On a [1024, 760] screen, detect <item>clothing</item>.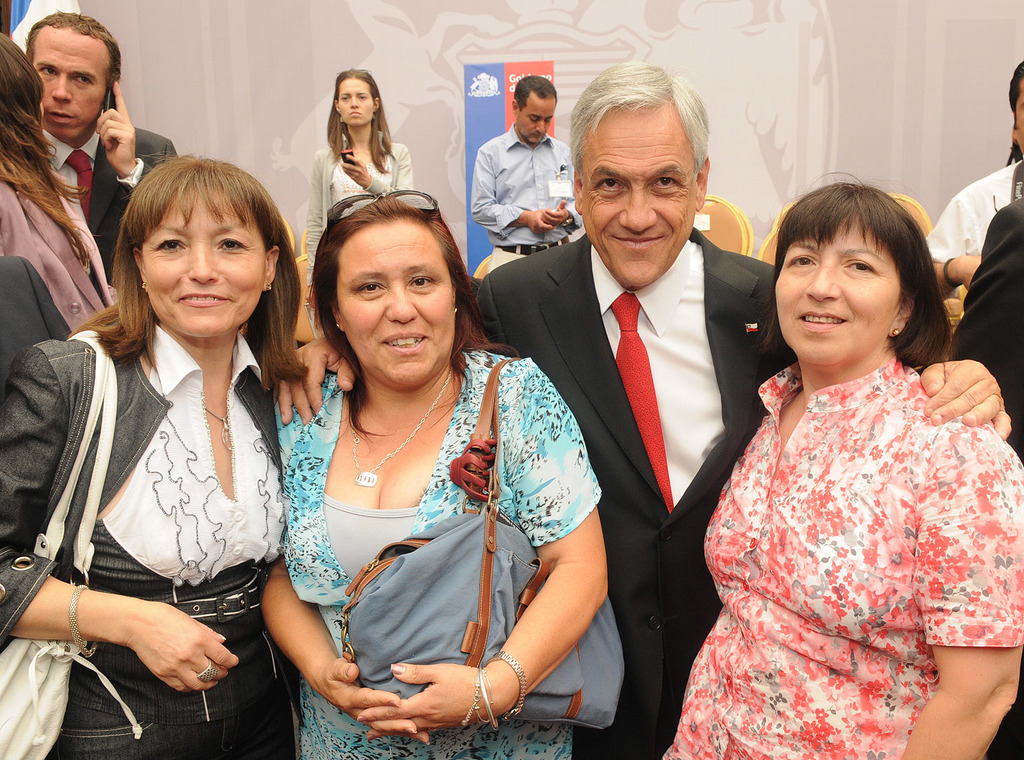
(x1=472, y1=221, x2=794, y2=759).
